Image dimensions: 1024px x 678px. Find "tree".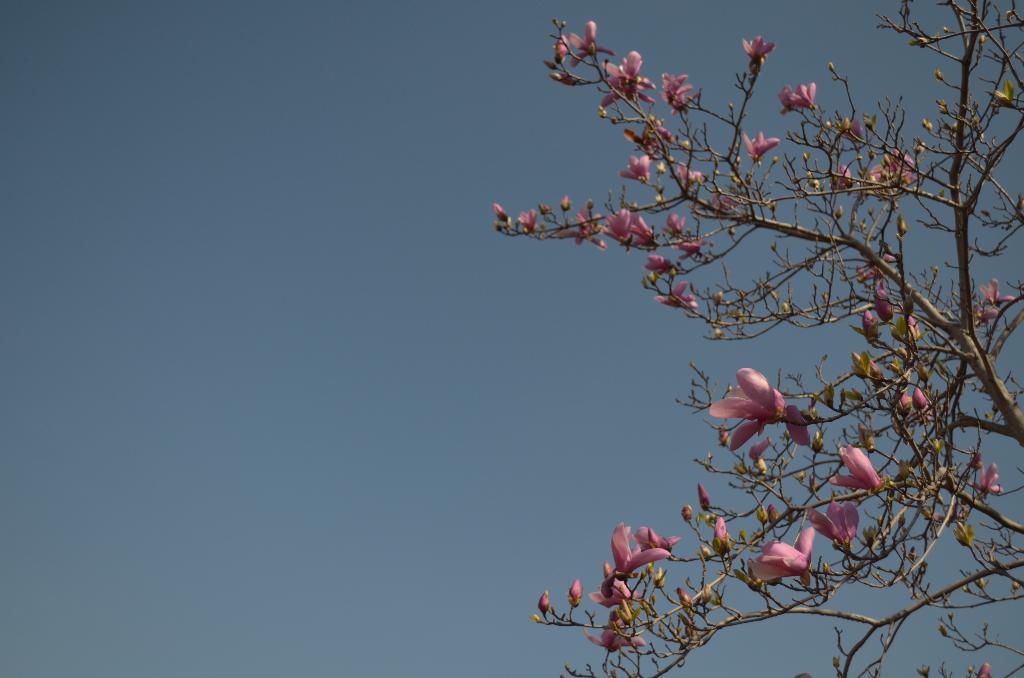
region(493, 0, 1023, 677).
